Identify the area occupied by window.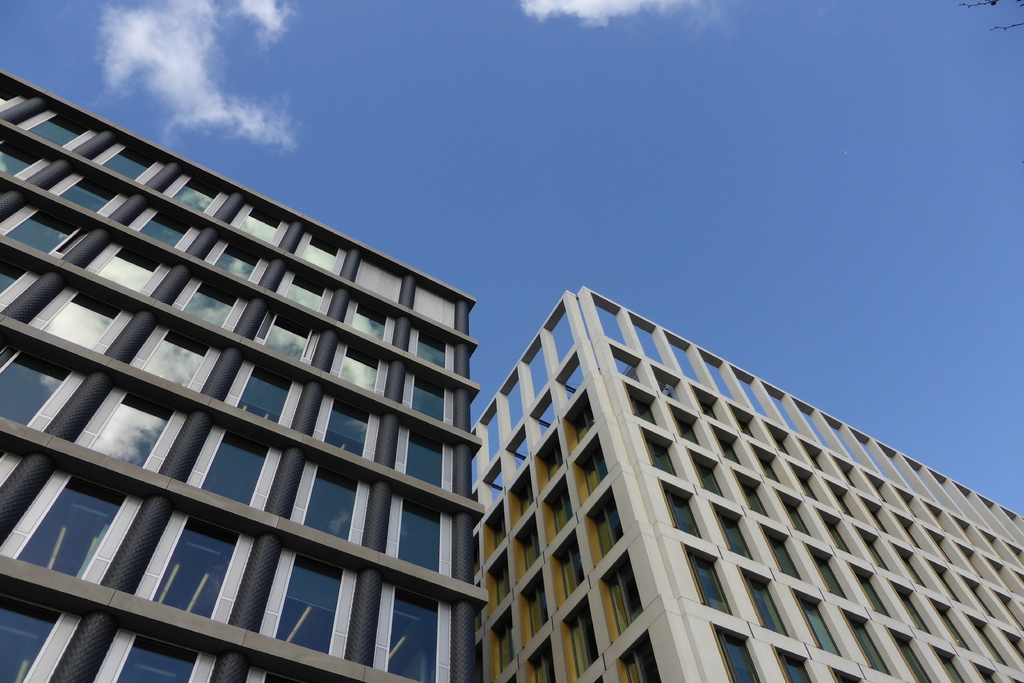
Area: 899, 488, 930, 522.
